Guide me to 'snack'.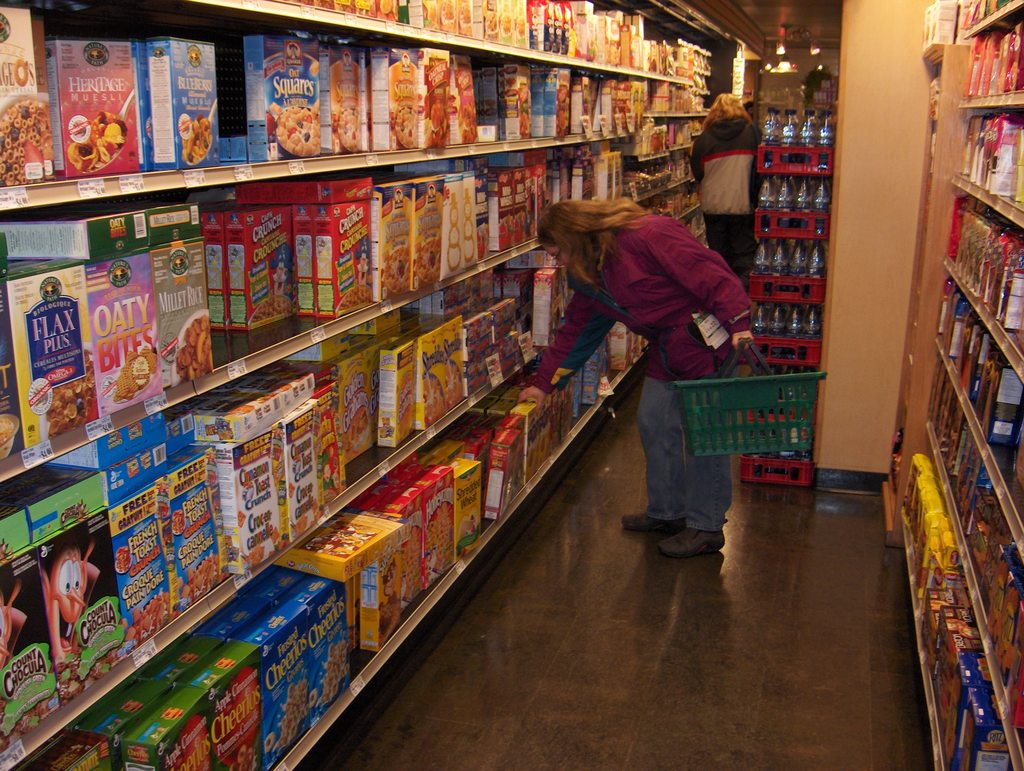
Guidance: {"left": 0, "top": 101, "right": 56, "bottom": 190}.
